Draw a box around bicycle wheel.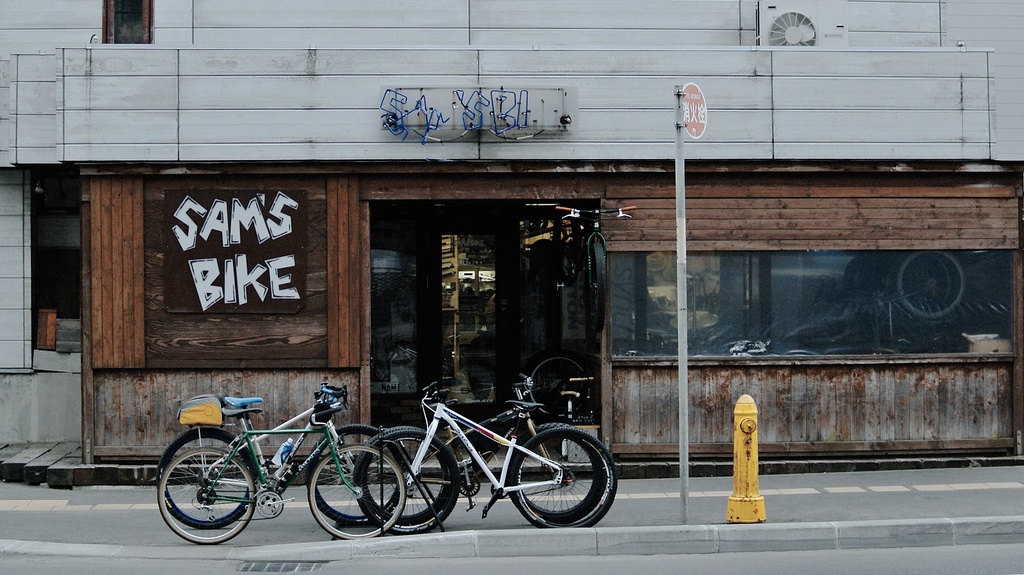
rect(363, 430, 457, 521).
